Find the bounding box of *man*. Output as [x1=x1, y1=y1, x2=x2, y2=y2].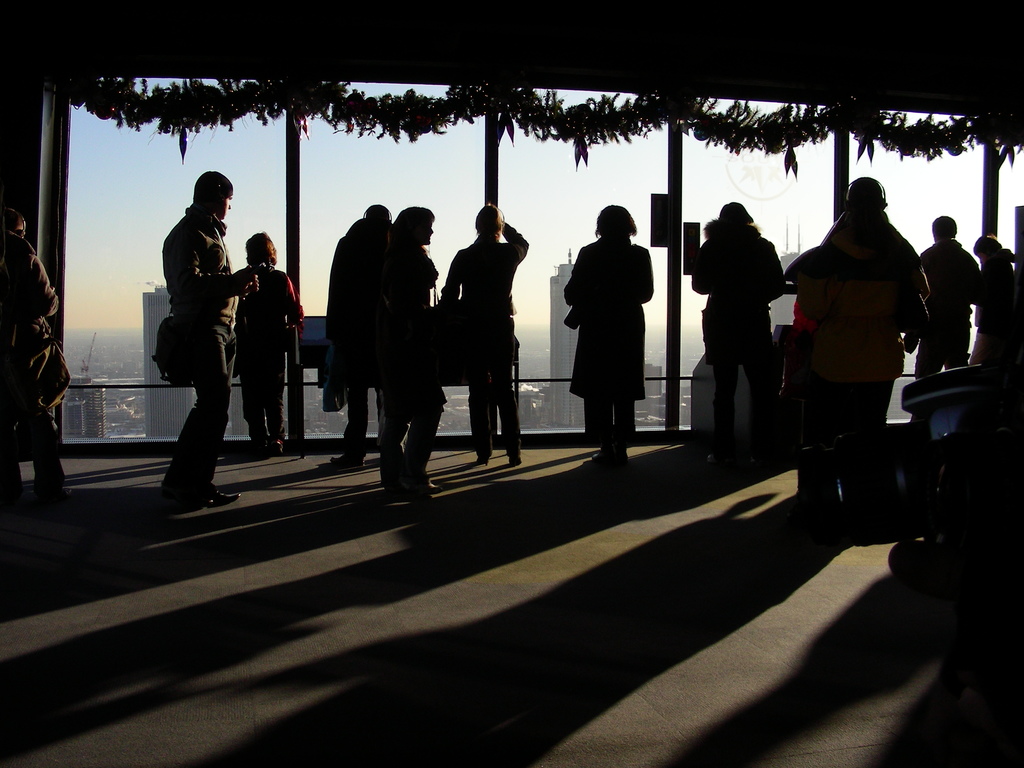
[x1=315, y1=200, x2=397, y2=470].
